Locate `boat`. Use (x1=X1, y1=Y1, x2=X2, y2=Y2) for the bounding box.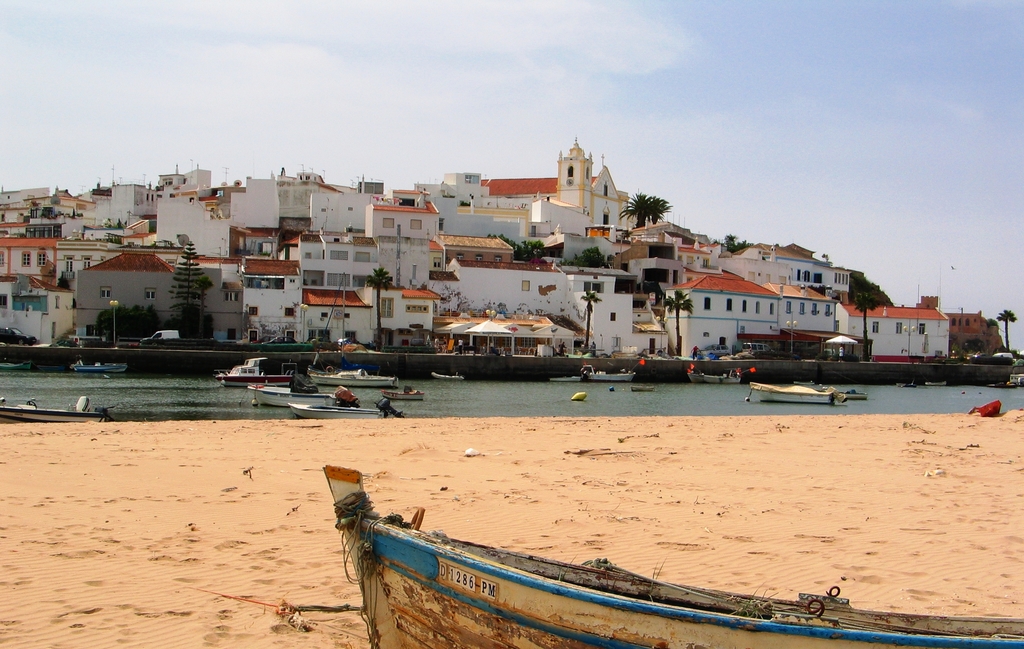
(x1=688, y1=365, x2=759, y2=382).
